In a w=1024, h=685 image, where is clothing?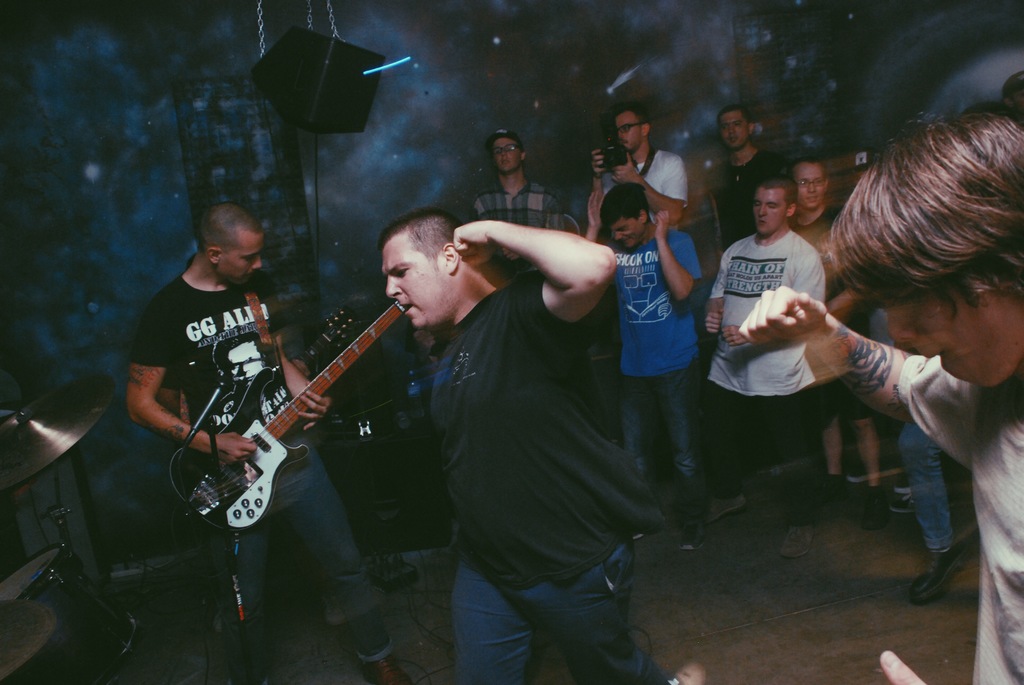
region(717, 142, 784, 259).
